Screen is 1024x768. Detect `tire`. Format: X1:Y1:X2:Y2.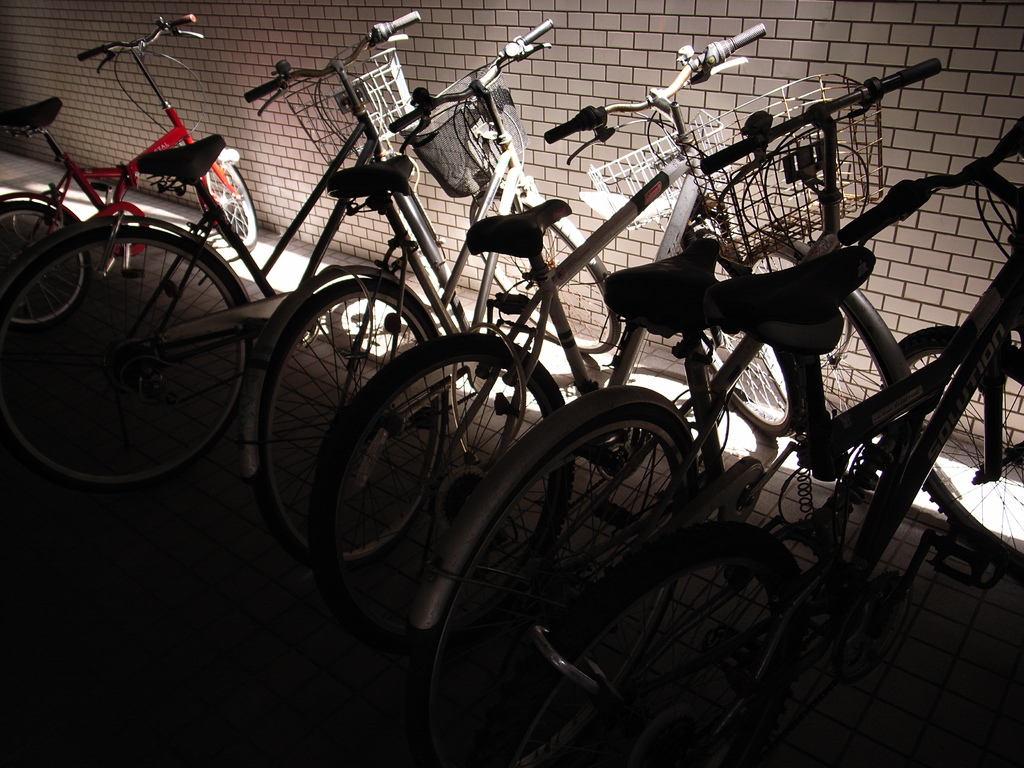
406:394:706:767.
